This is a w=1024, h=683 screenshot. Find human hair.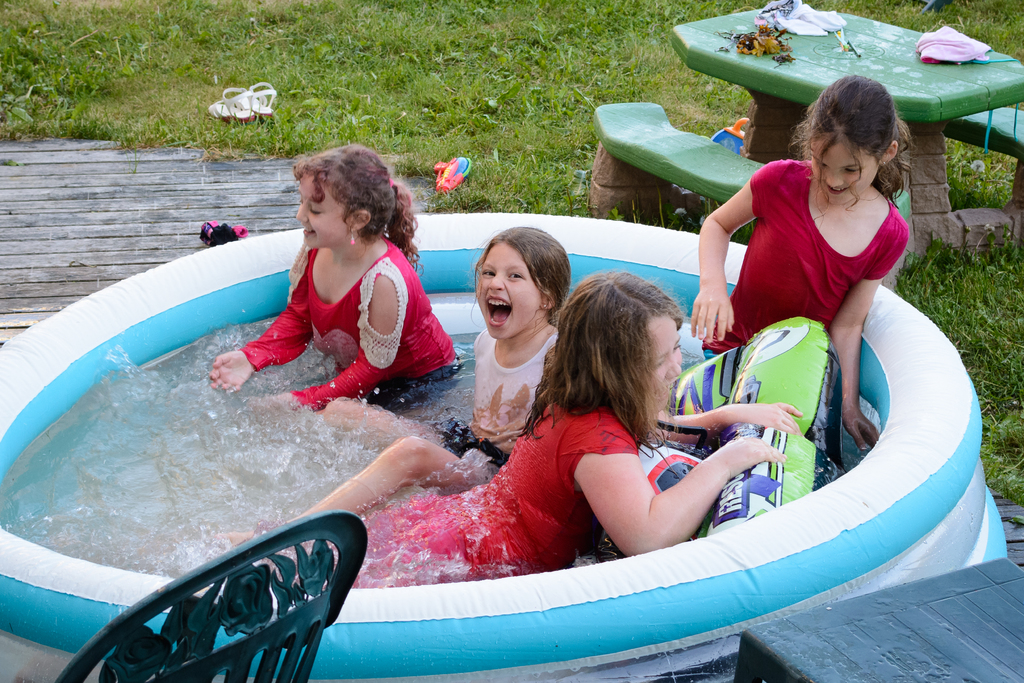
Bounding box: {"left": 286, "top": 136, "right": 425, "bottom": 265}.
